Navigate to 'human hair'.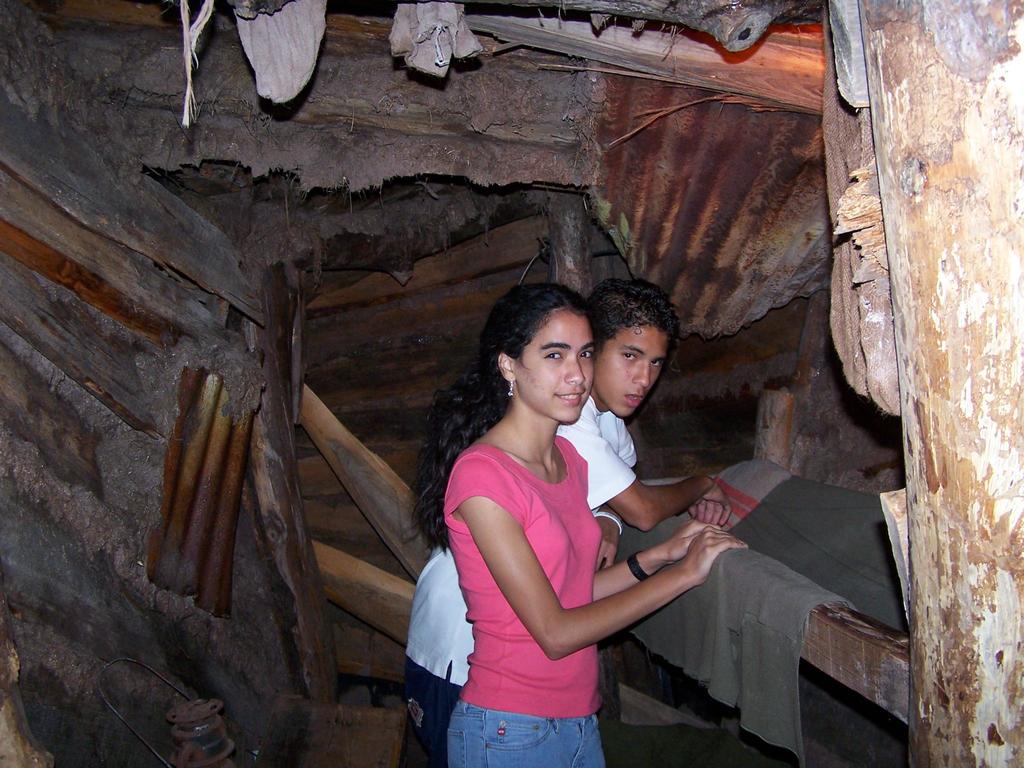
Navigation target: 584, 273, 676, 348.
